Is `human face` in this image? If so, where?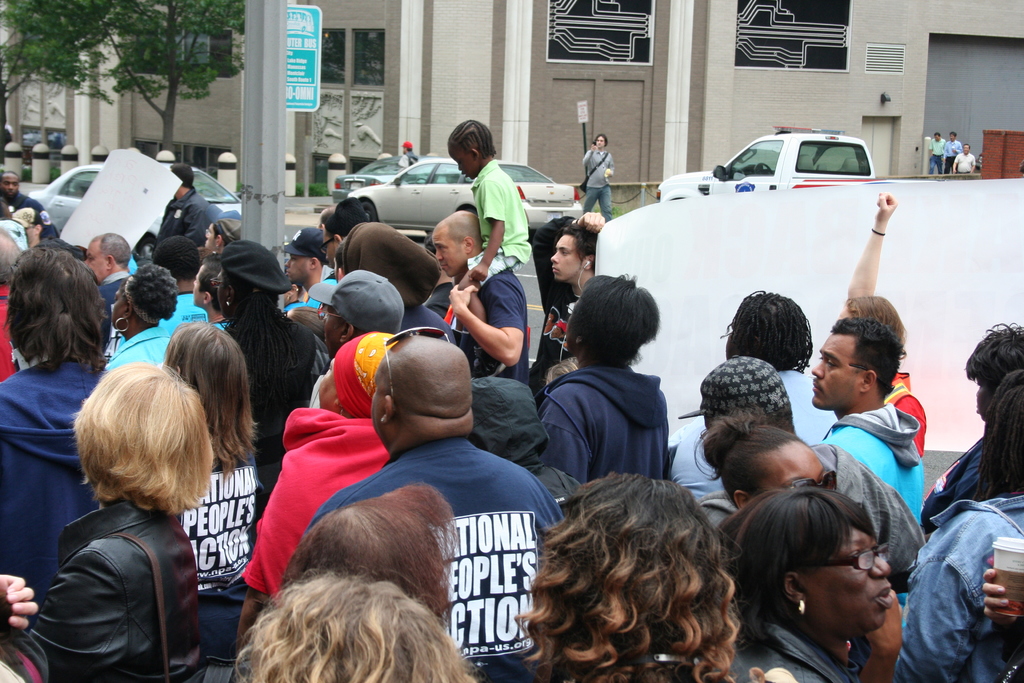
Yes, at bbox(192, 265, 205, 309).
